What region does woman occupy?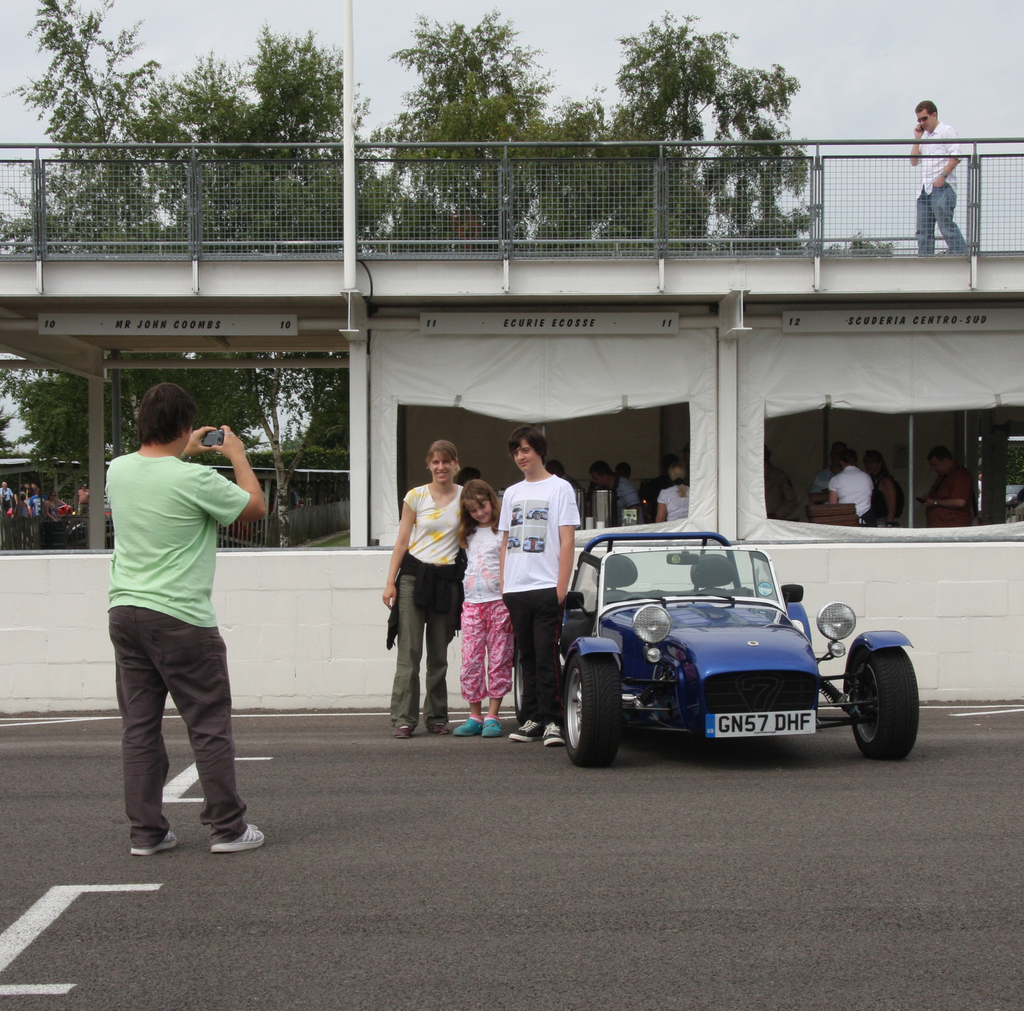
[372,461,487,741].
